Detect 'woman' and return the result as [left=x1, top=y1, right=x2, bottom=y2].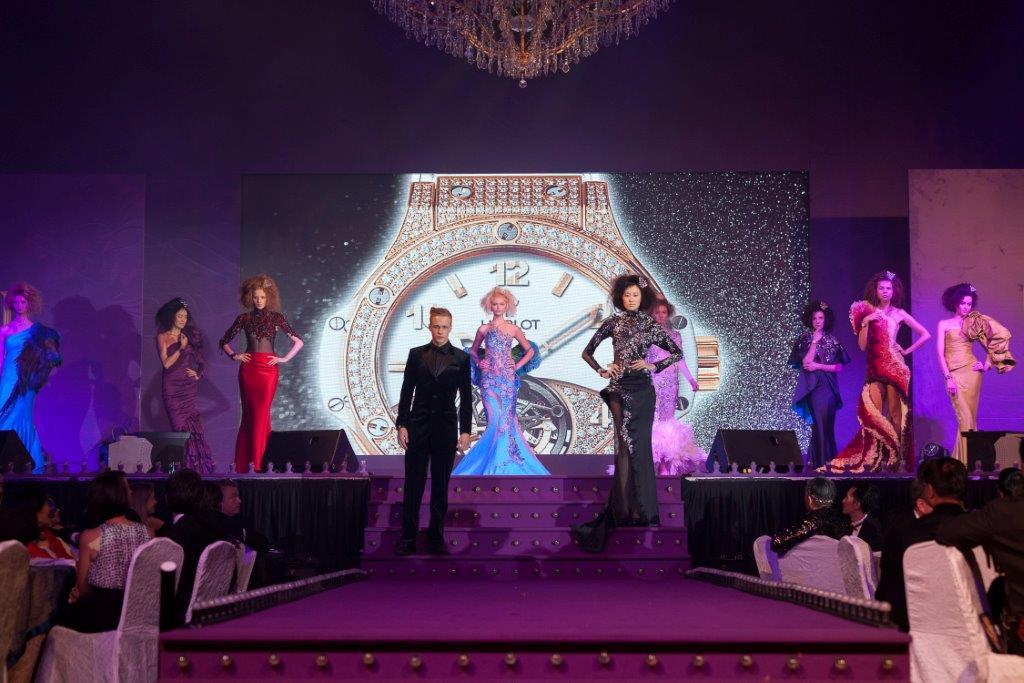
[left=0, top=488, right=67, bottom=557].
